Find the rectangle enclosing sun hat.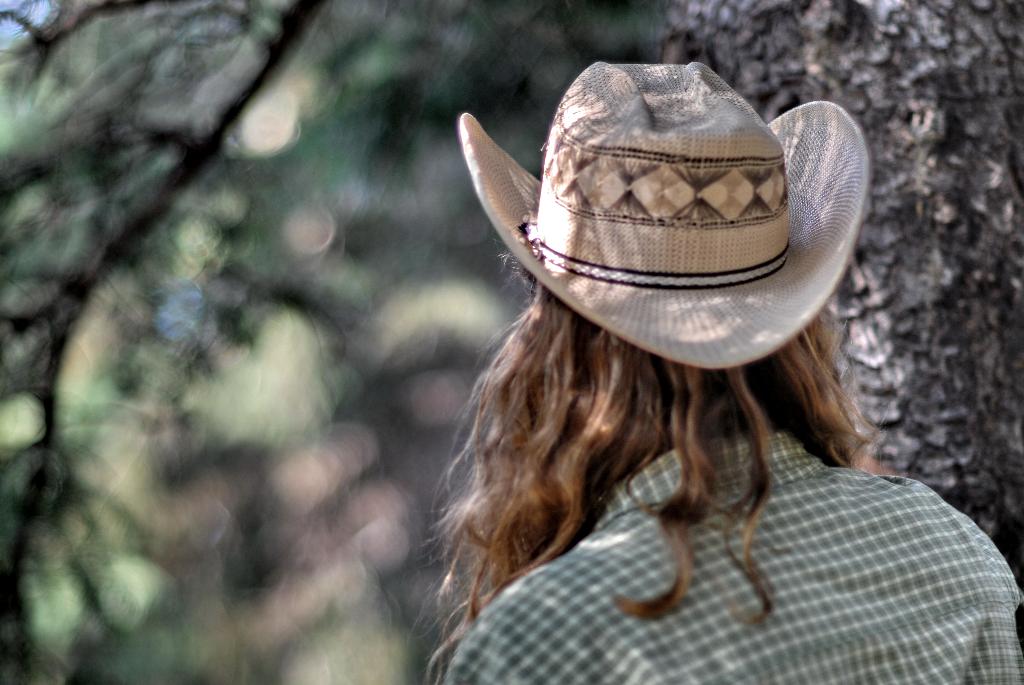
(x1=444, y1=51, x2=868, y2=403).
